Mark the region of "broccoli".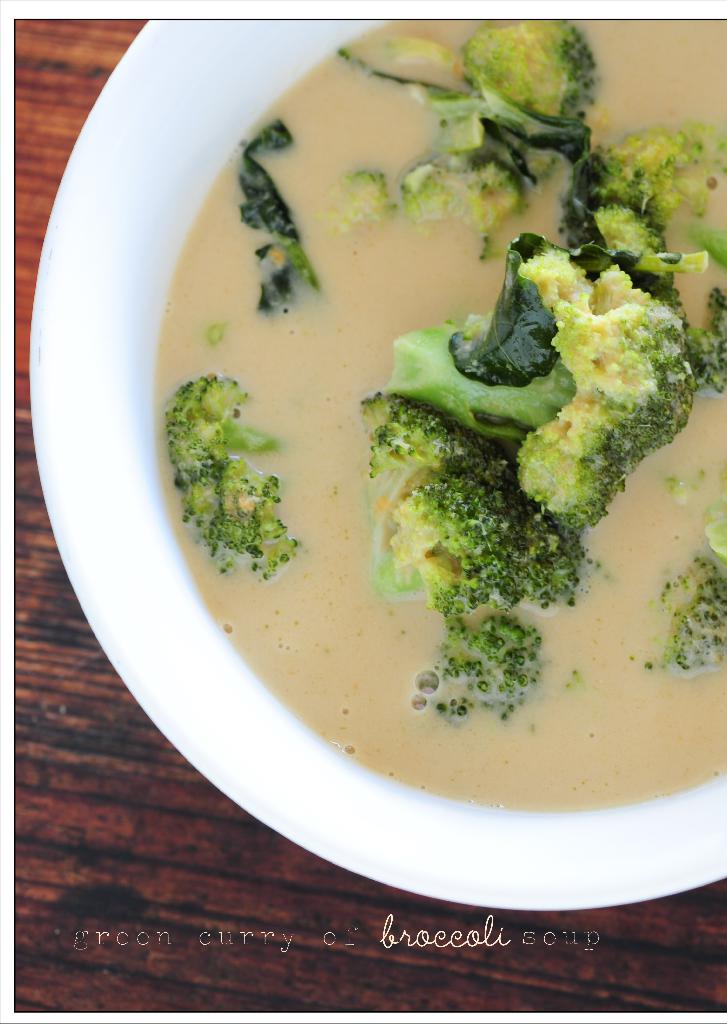
Region: box(649, 550, 726, 671).
